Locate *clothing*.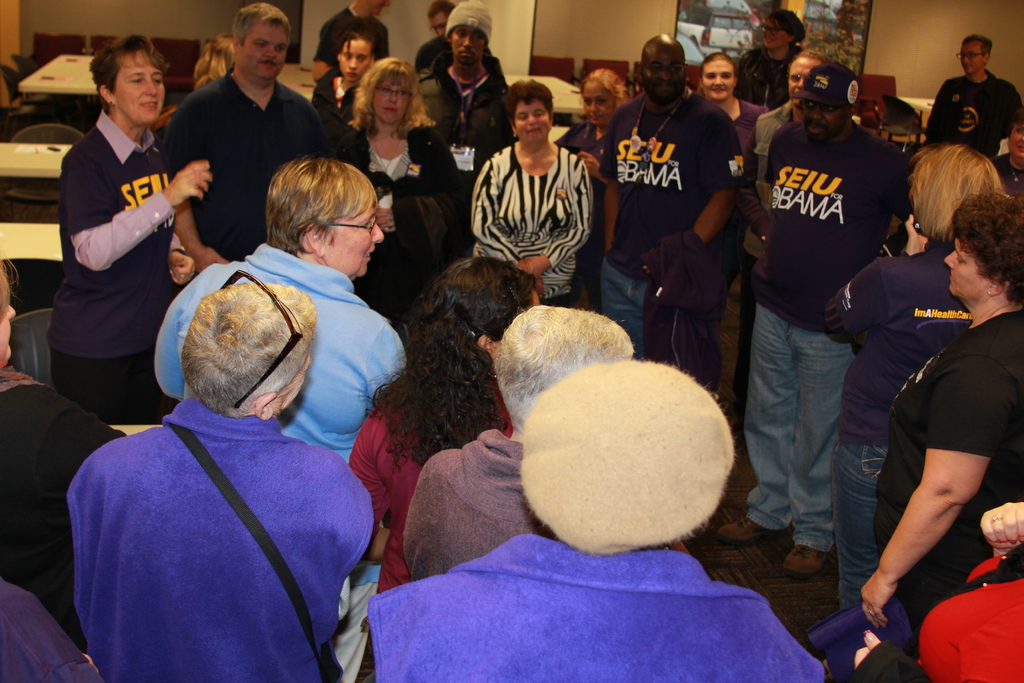
Bounding box: [52, 402, 374, 682].
